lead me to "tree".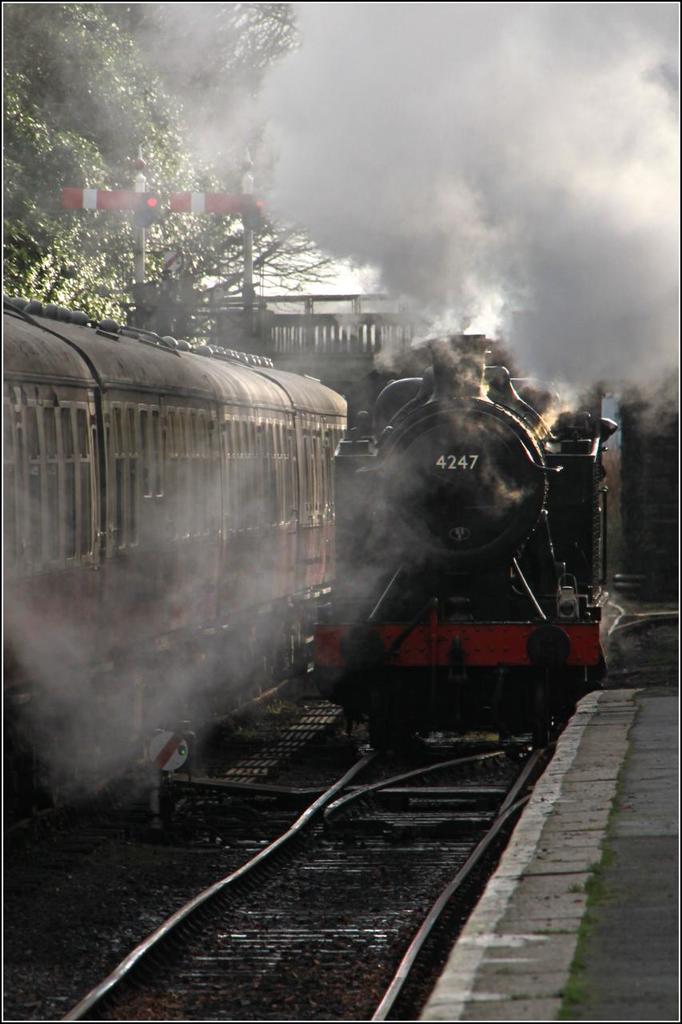
Lead to crop(0, 0, 313, 352).
